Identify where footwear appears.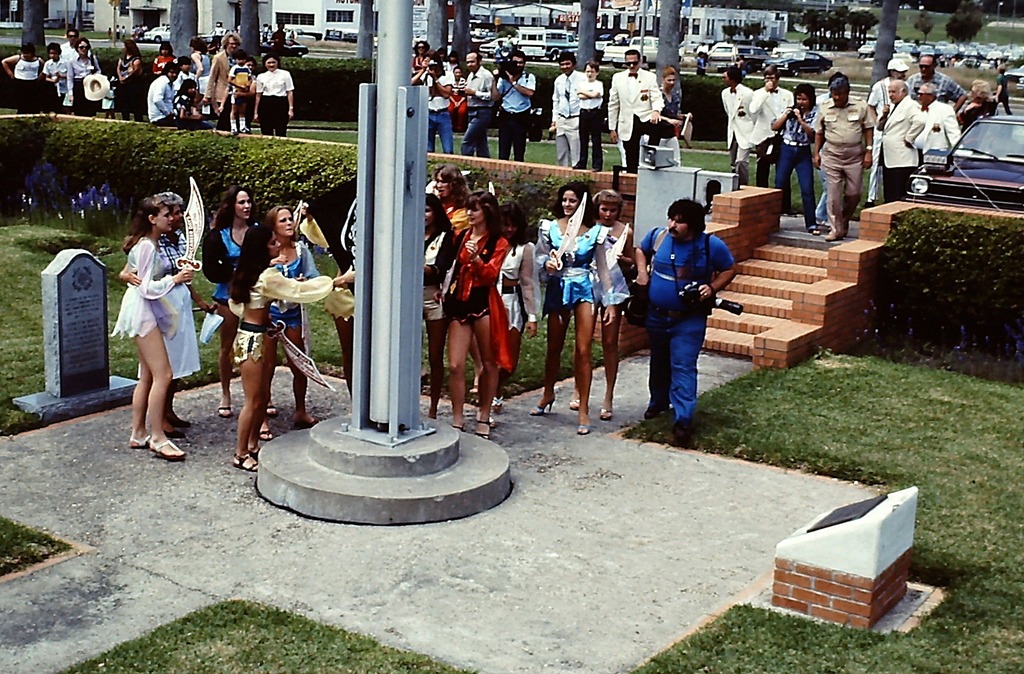
Appears at [257, 428, 277, 440].
